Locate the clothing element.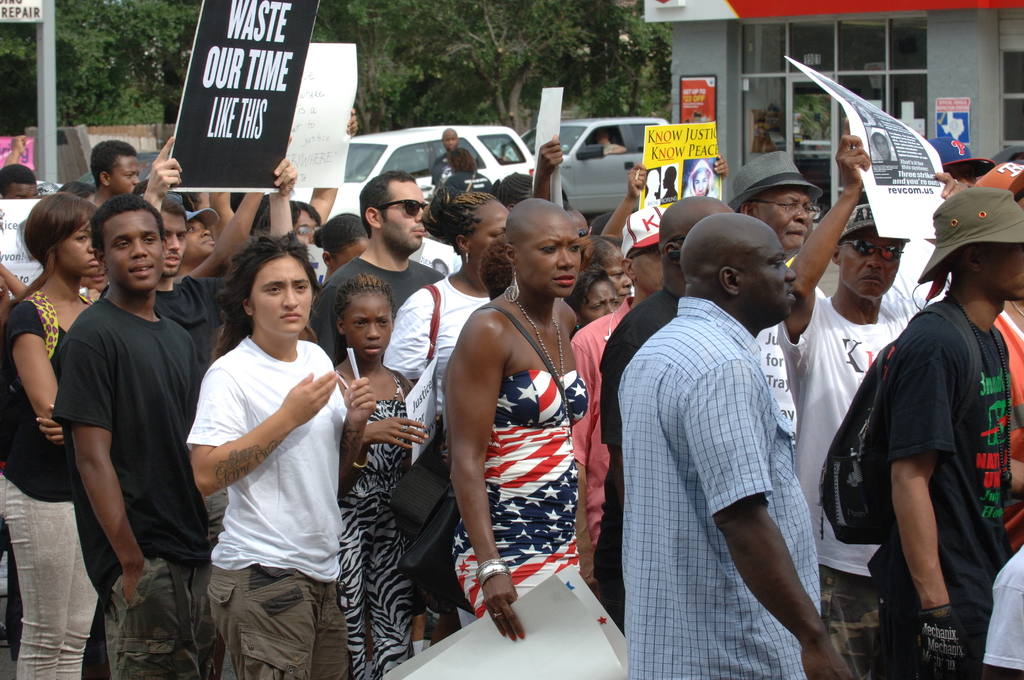
Element bbox: box(58, 290, 205, 656).
